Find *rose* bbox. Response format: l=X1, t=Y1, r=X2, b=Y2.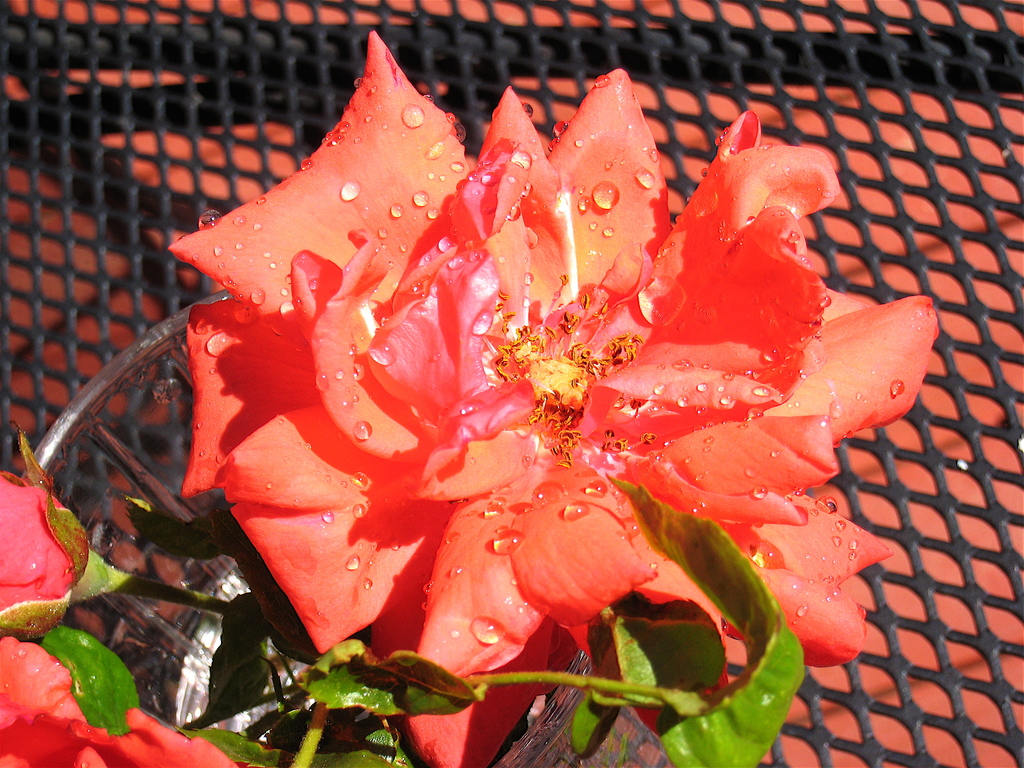
l=0, t=472, r=85, b=631.
